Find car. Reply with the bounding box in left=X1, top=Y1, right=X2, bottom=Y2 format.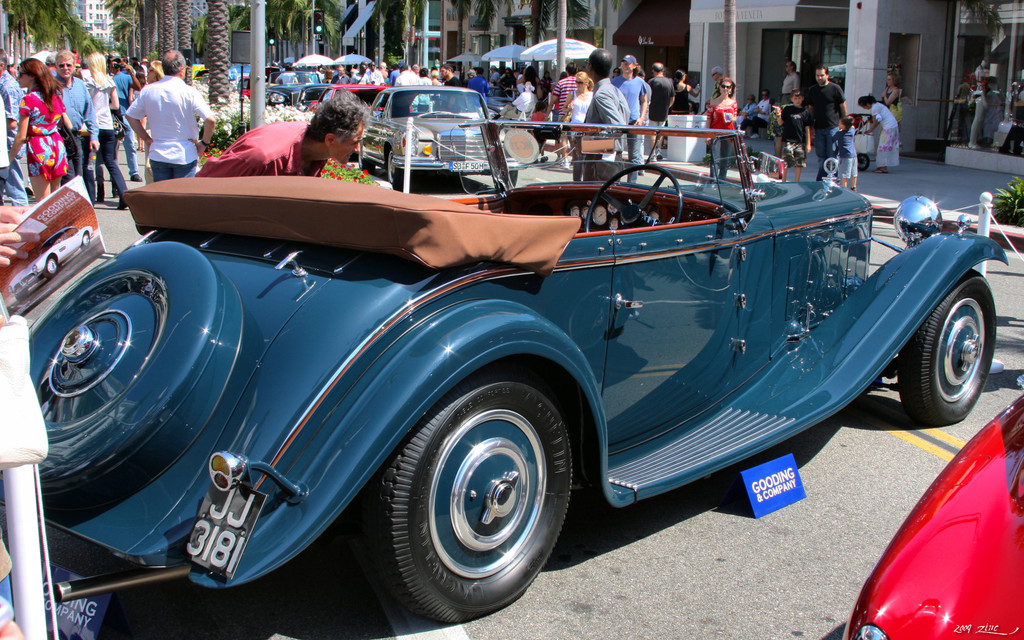
left=237, top=73, right=250, bottom=100.
